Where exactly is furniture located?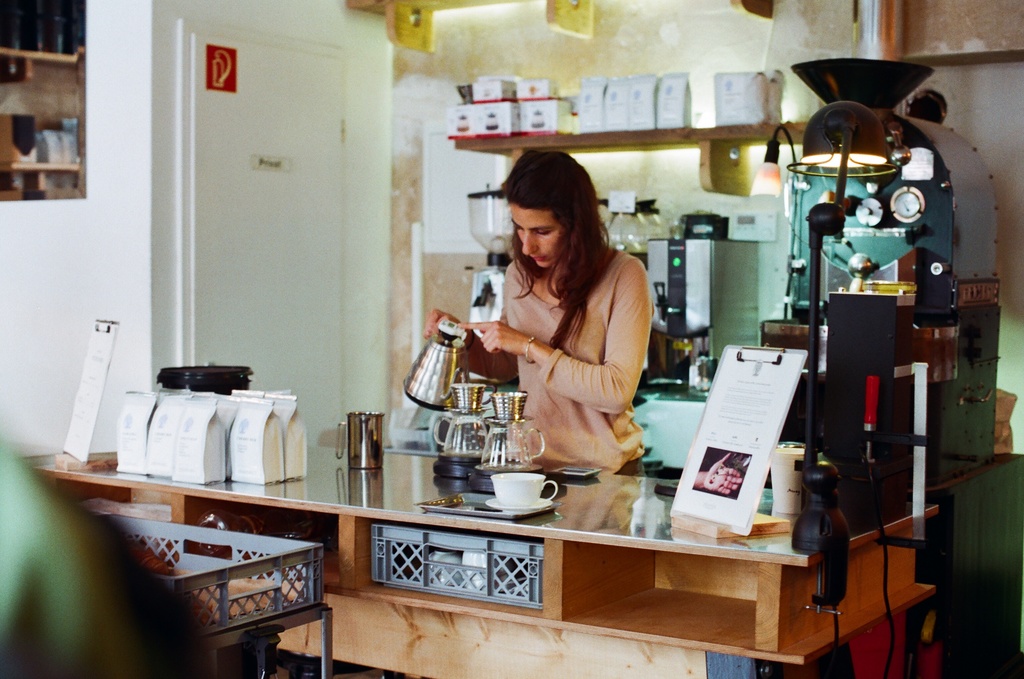
Its bounding box is [25, 438, 938, 678].
